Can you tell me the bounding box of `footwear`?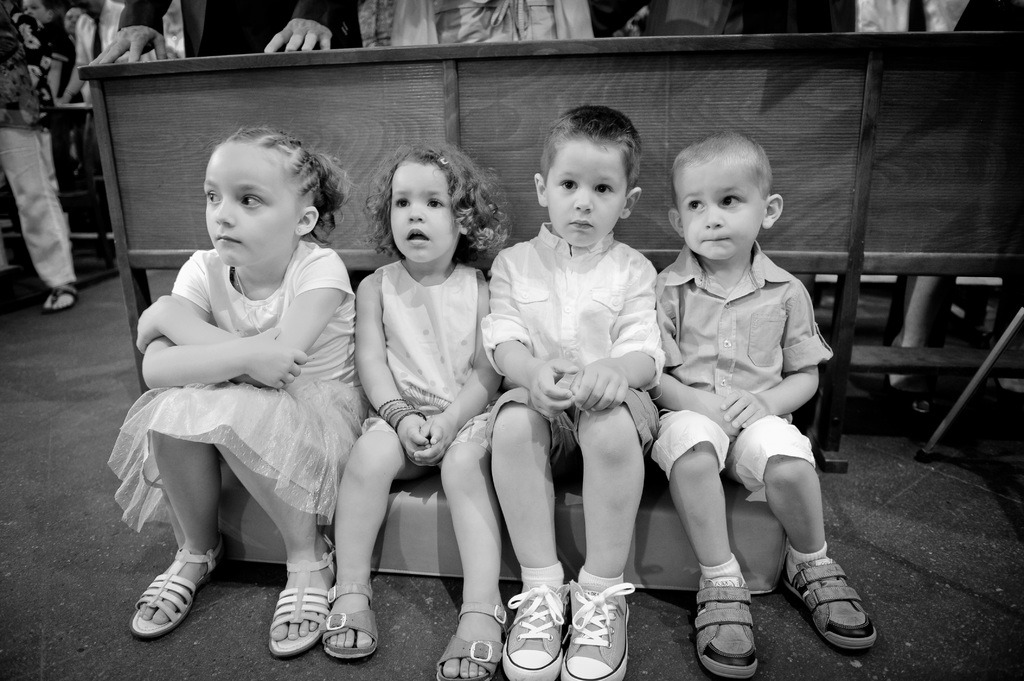
{"x1": 697, "y1": 581, "x2": 753, "y2": 680}.
